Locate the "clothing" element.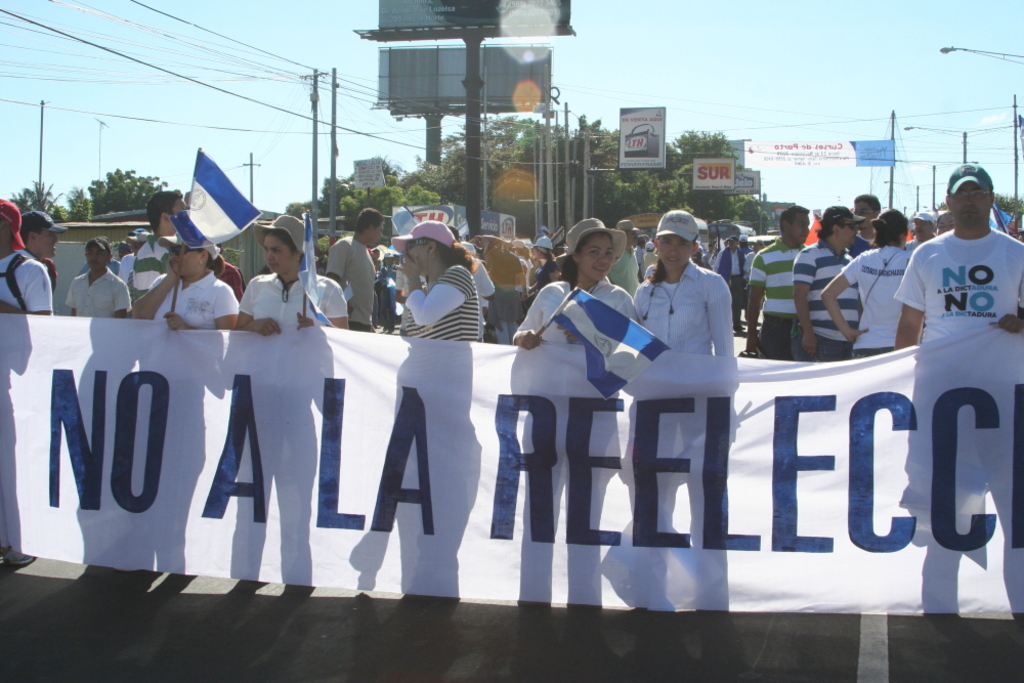
Element bbox: <box>791,238,861,365</box>.
